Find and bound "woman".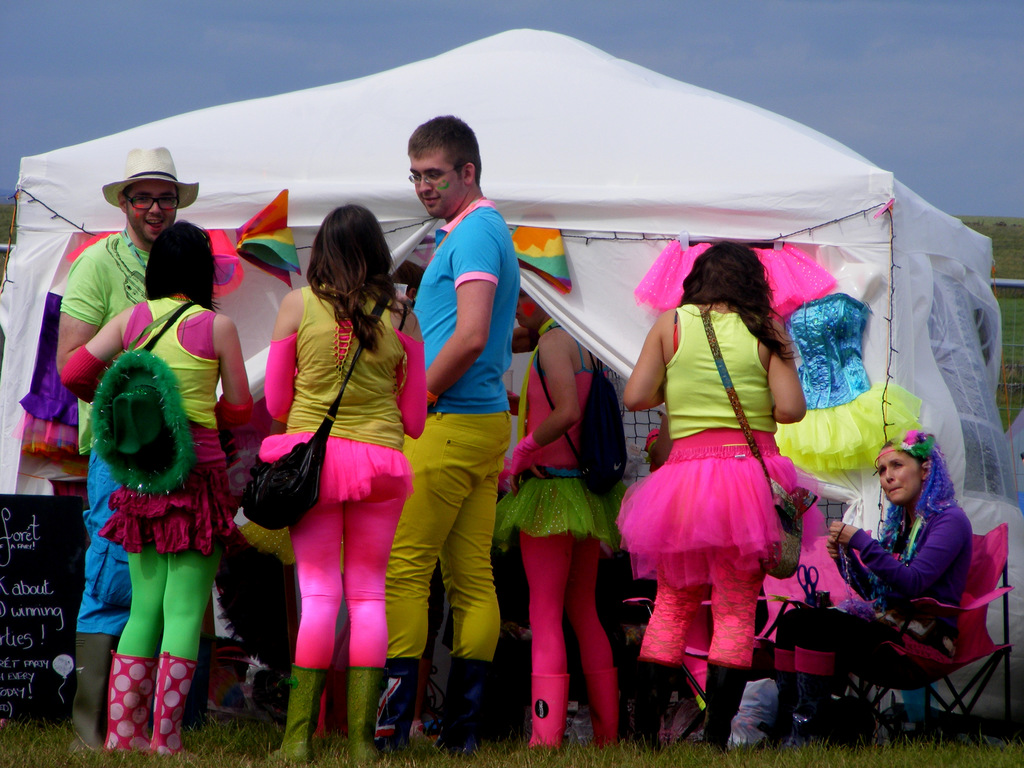
Bound: (x1=768, y1=431, x2=976, y2=762).
